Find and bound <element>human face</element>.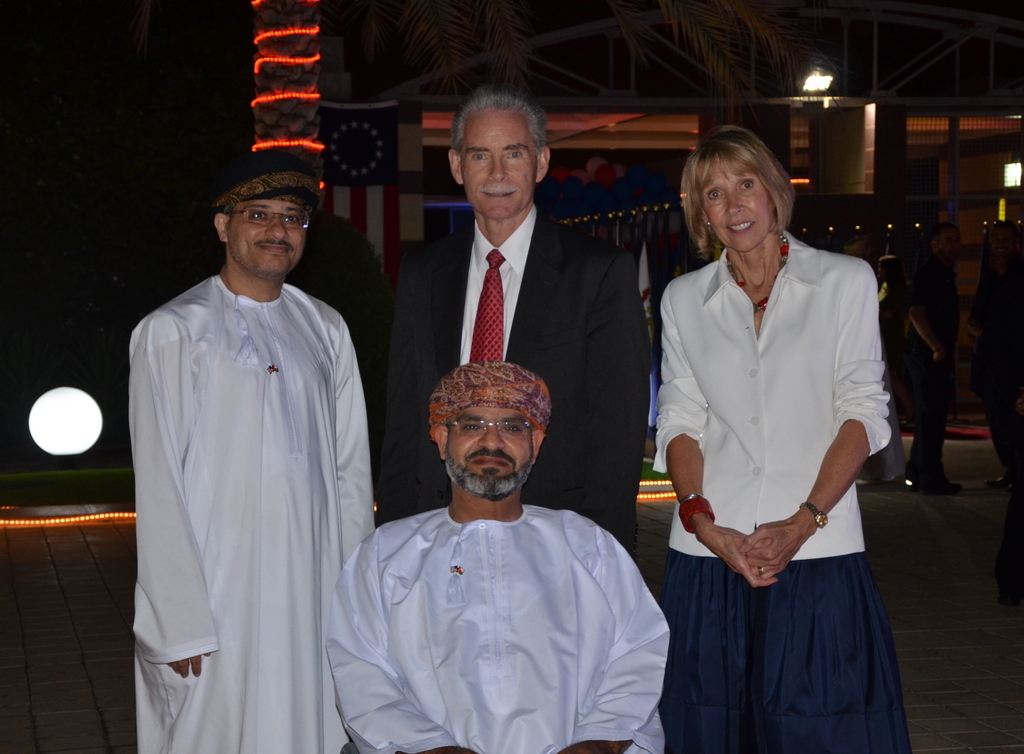
Bound: [left=689, top=155, right=770, bottom=256].
